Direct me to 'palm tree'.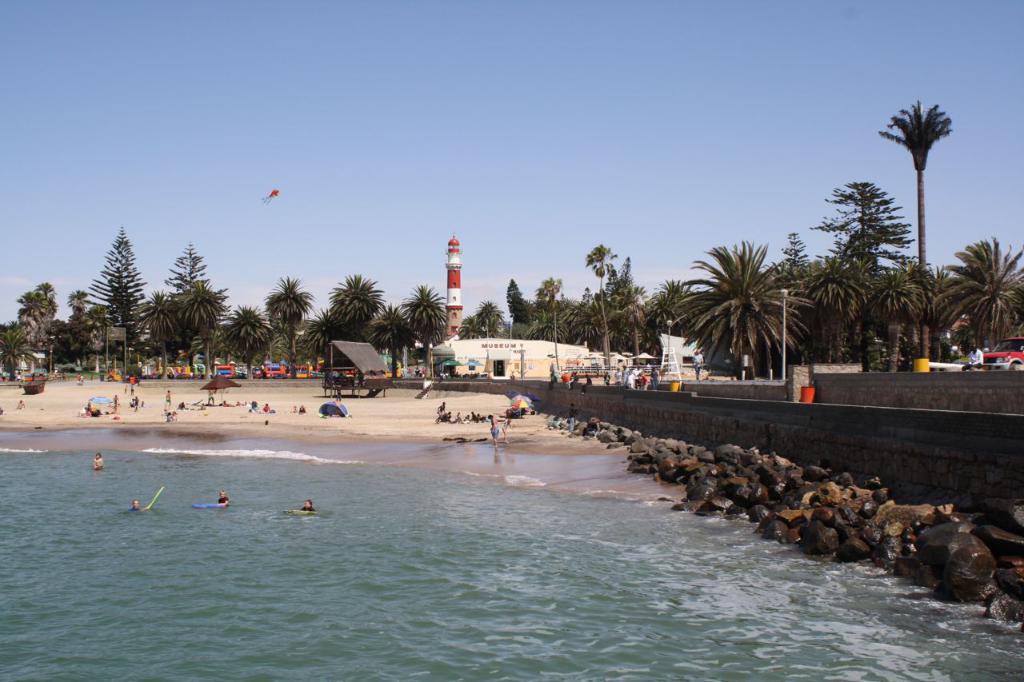
Direction: rect(574, 258, 640, 350).
